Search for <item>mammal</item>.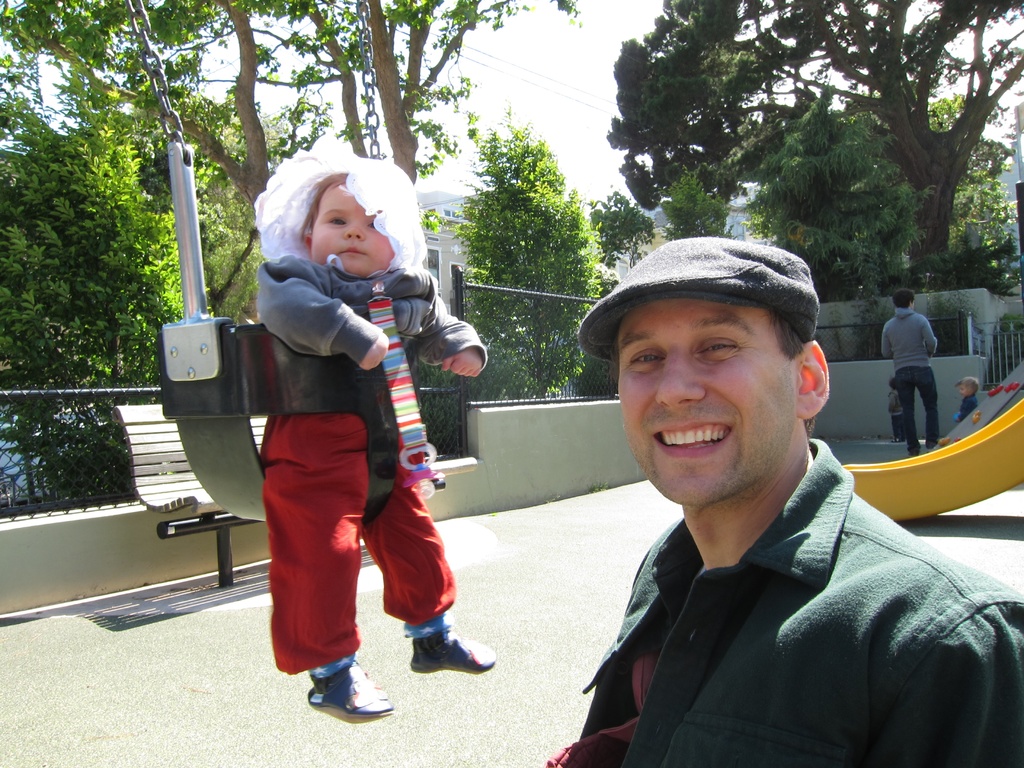
Found at l=880, t=284, r=942, b=460.
